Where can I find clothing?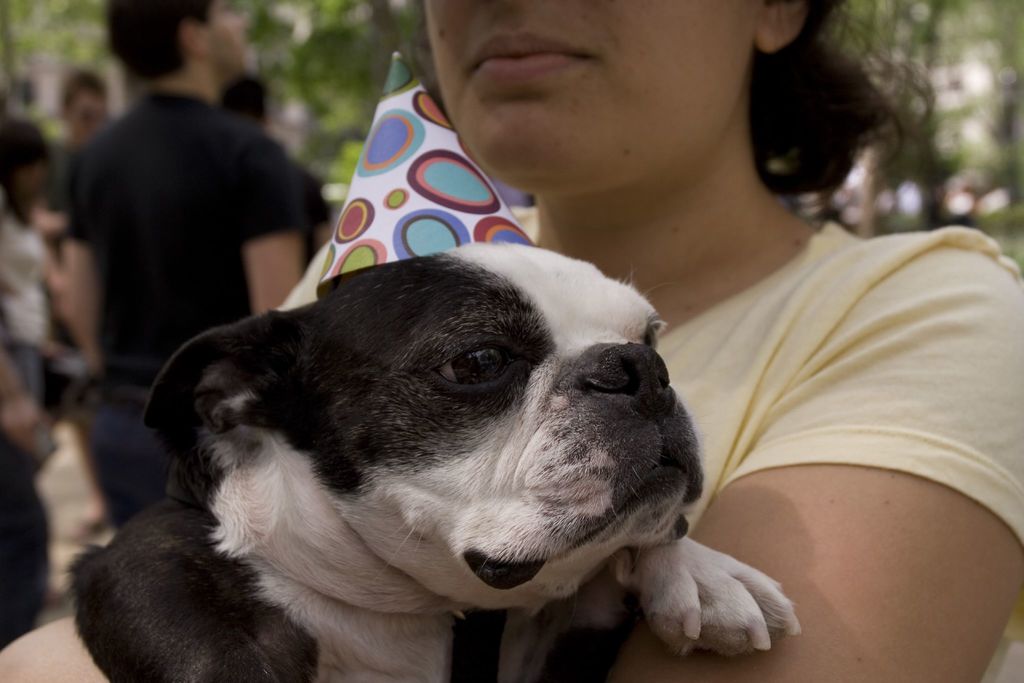
You can find it at 0 432 45 654.
